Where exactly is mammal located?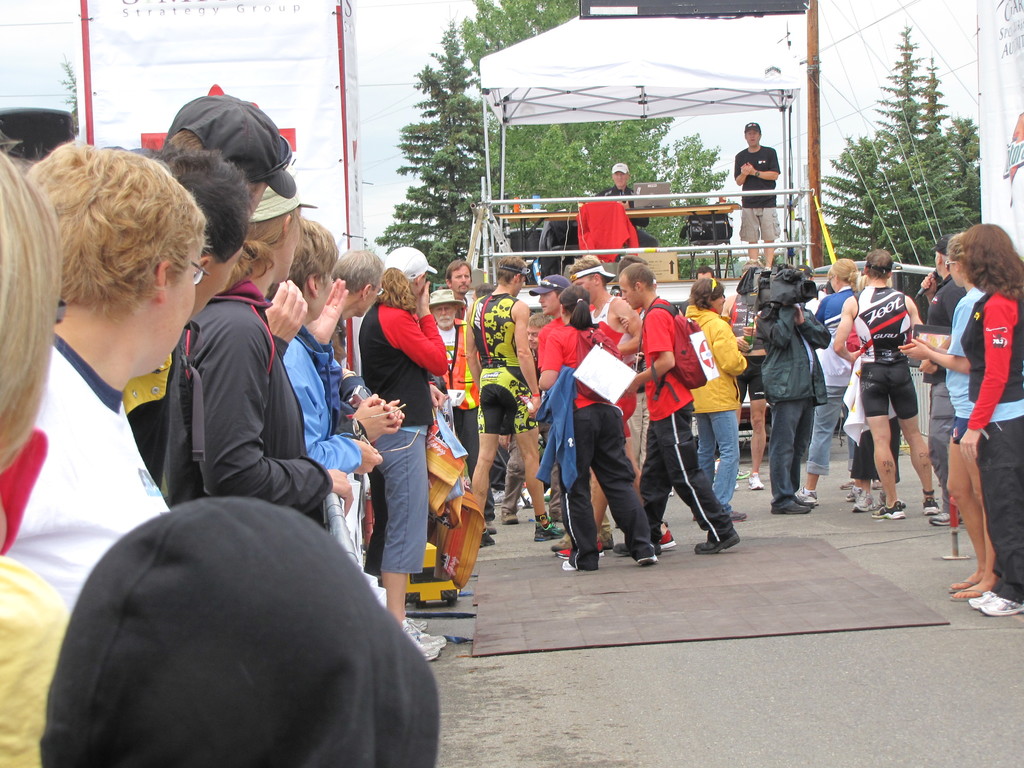
Its bounding box is [680, 270, 754, 522].
